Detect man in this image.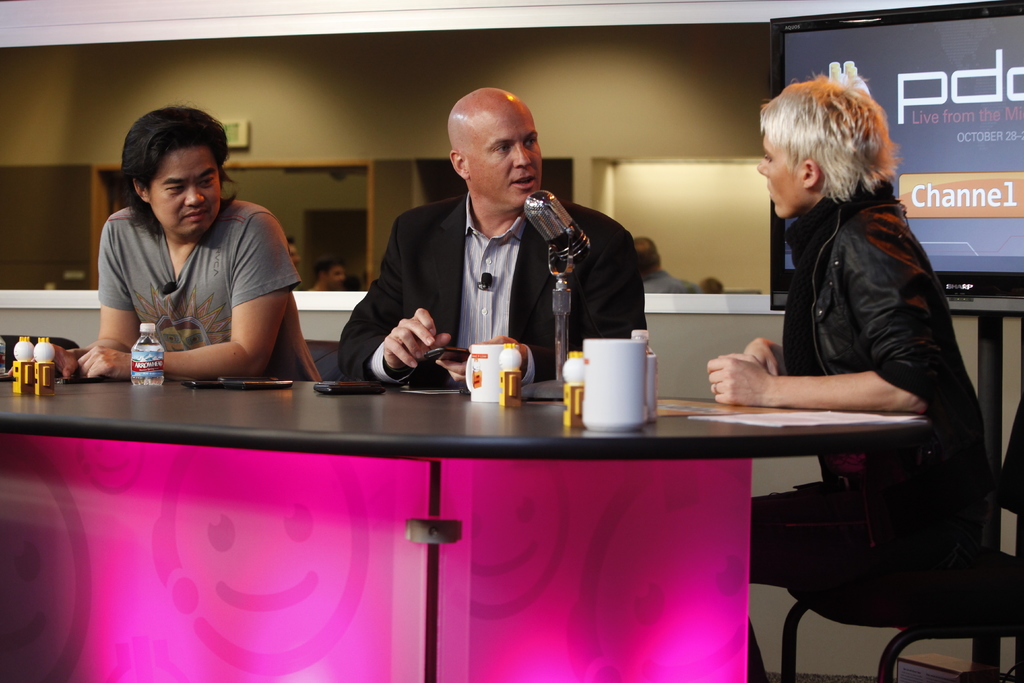
Detection: 9, 103, 324, 381.
